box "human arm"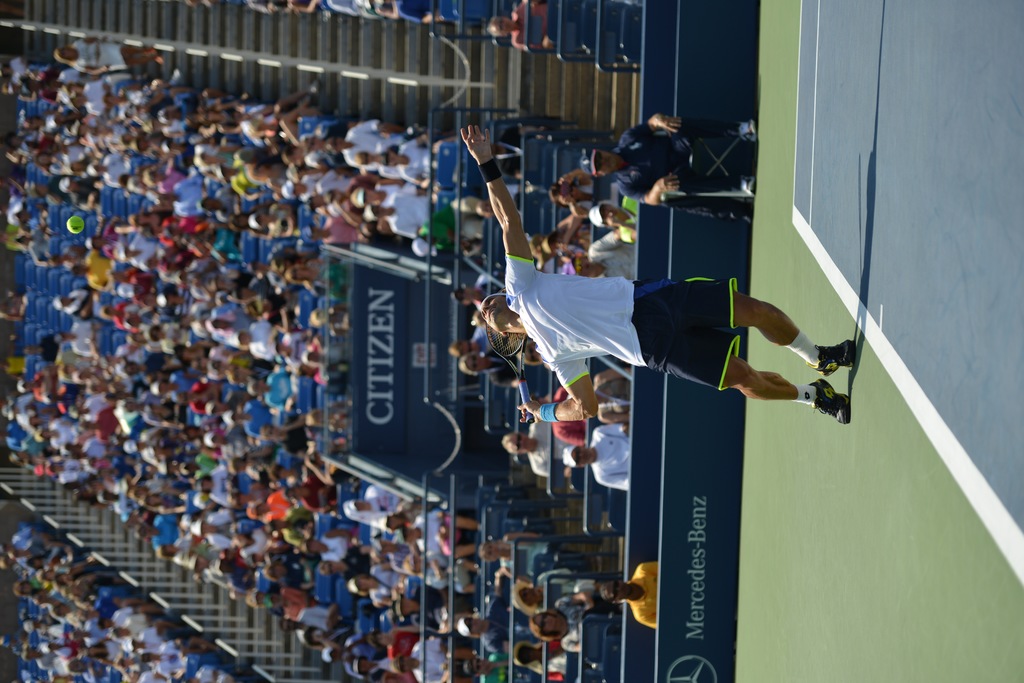
<box>460,125,537,289</box>
